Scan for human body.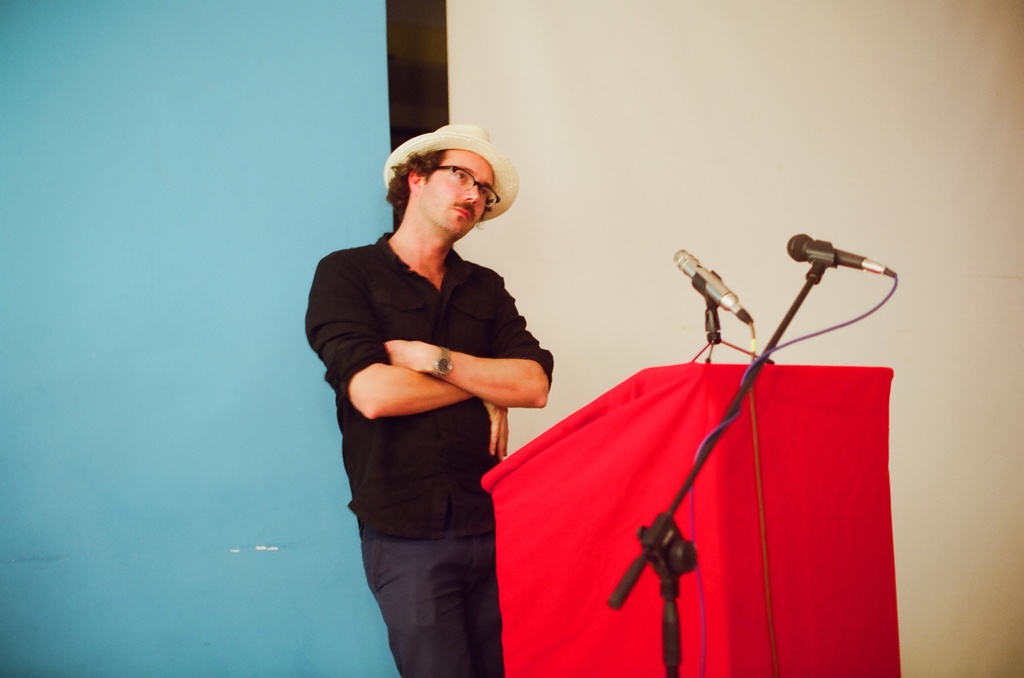
Scan result: x1=333 y1=138 x2=569 y2=645.
